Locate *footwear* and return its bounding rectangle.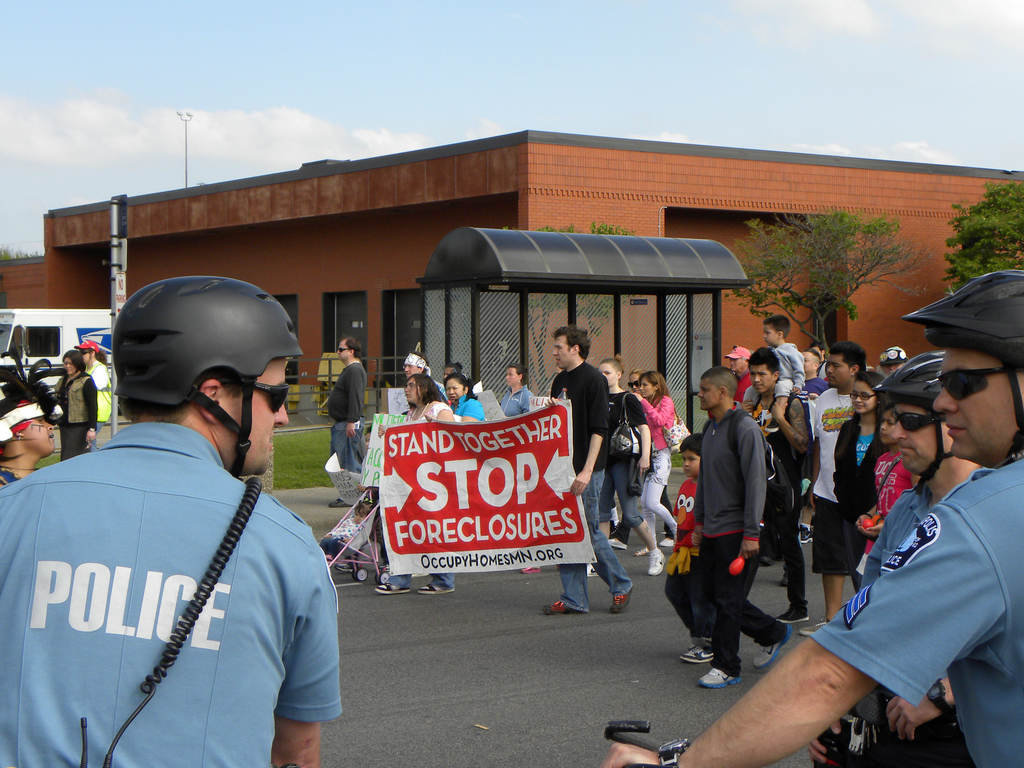
bbox(800, 524, 814, 545).
